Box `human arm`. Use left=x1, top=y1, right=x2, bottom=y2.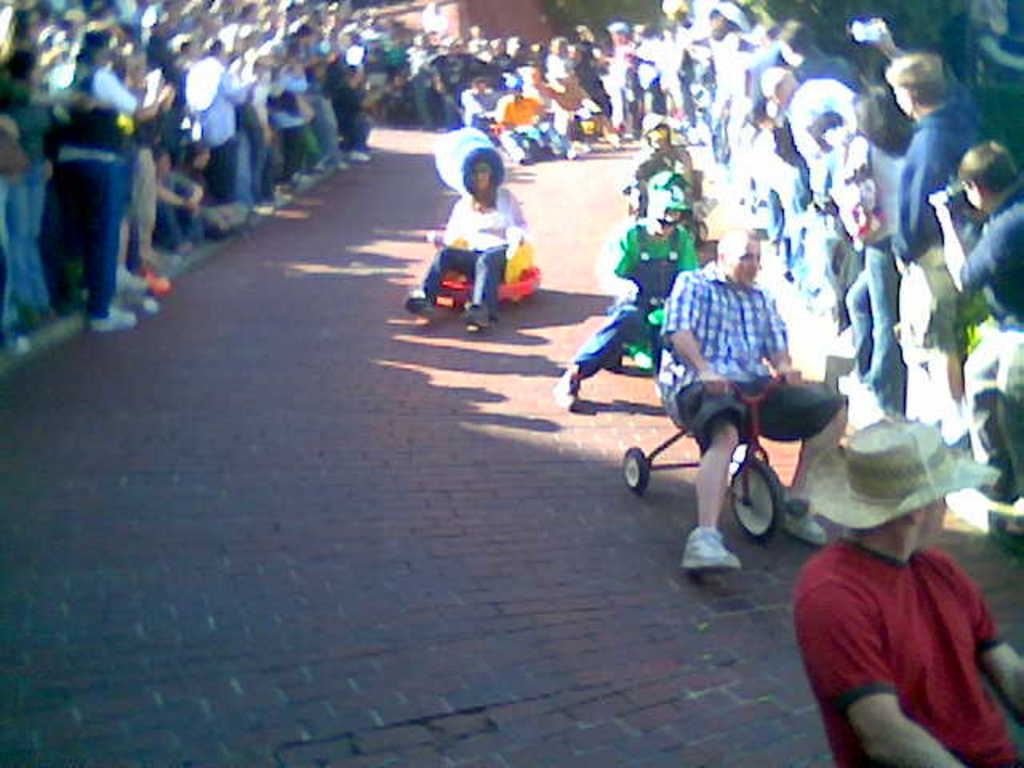
left=974, top=584, right=1022, bottom=731.
